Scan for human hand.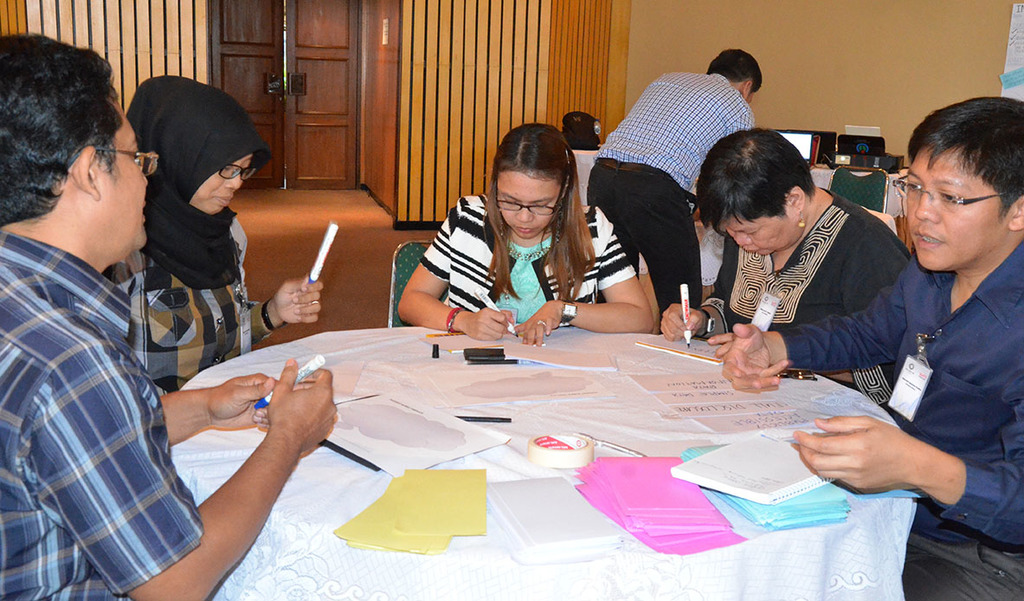
Scan result: 267,358,337,462.
